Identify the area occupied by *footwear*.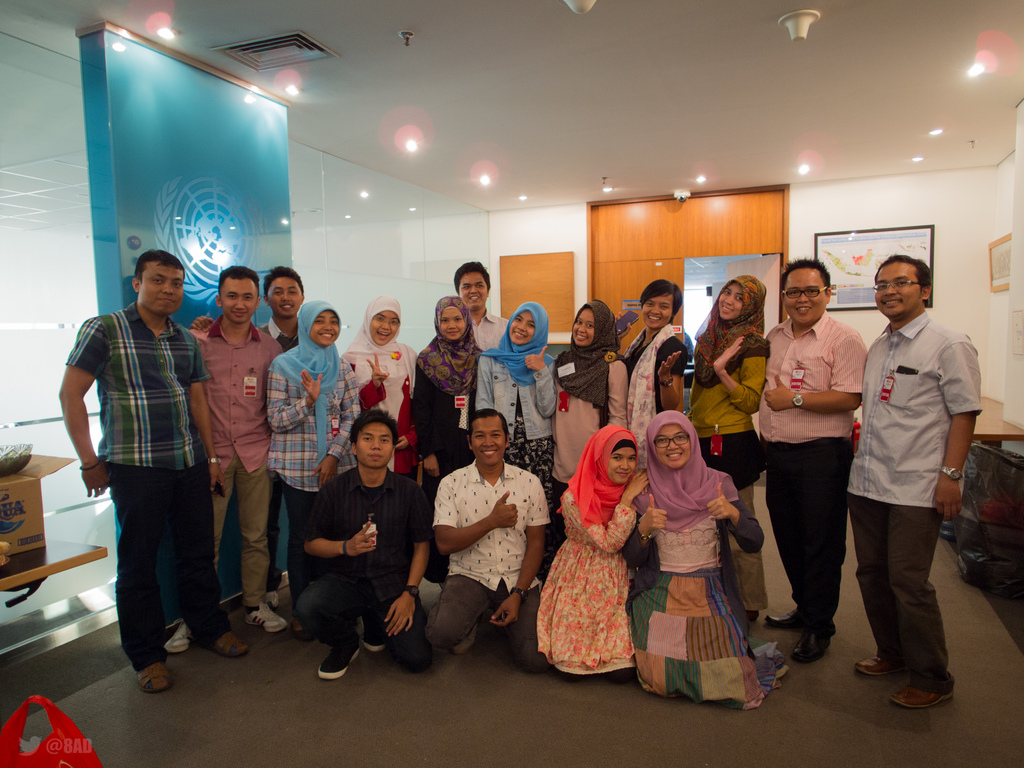
Area: l=126, t=657, r=177, b=692.
